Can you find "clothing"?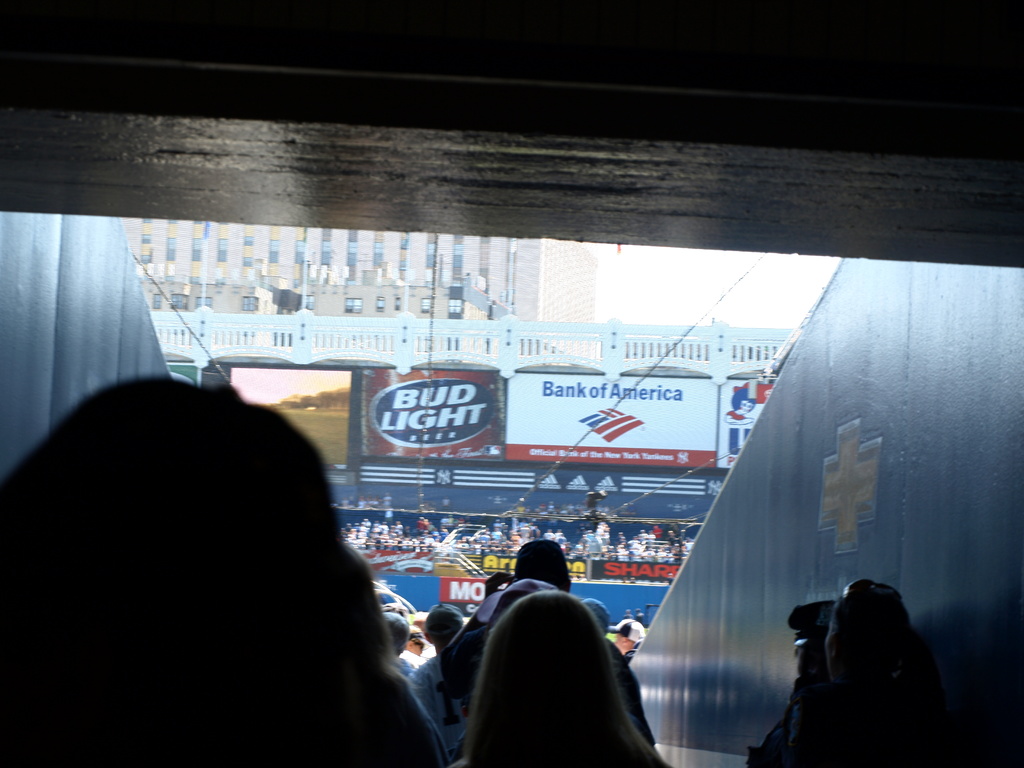
Yes, bounding box: select_region(406, 657, 467, 756).
